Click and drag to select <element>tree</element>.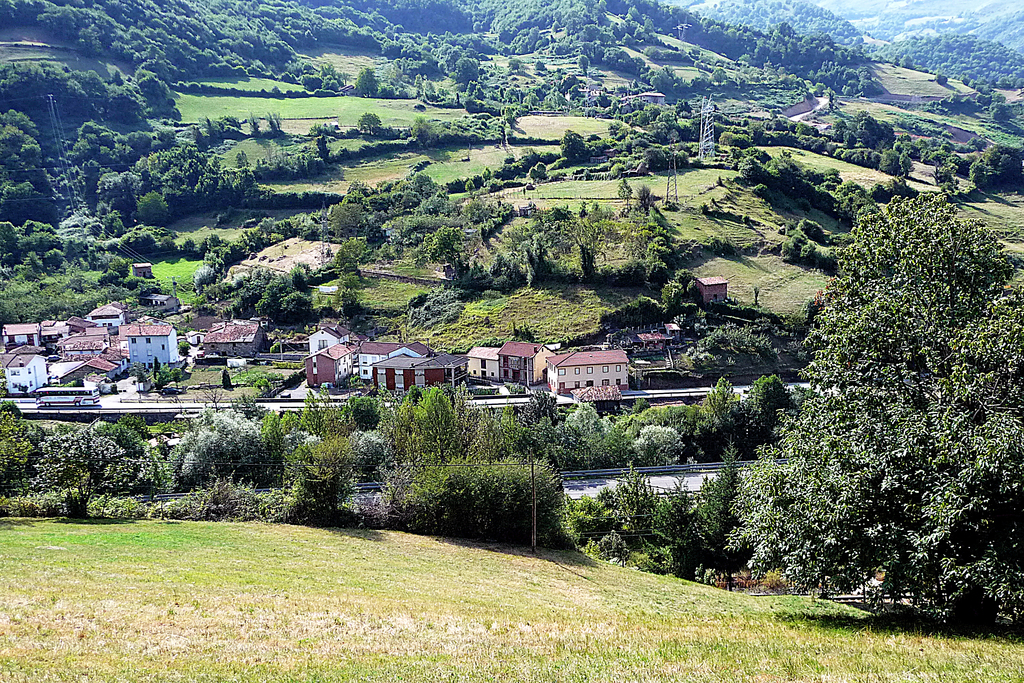
Selection: detection(20, 257, 110, 323).
